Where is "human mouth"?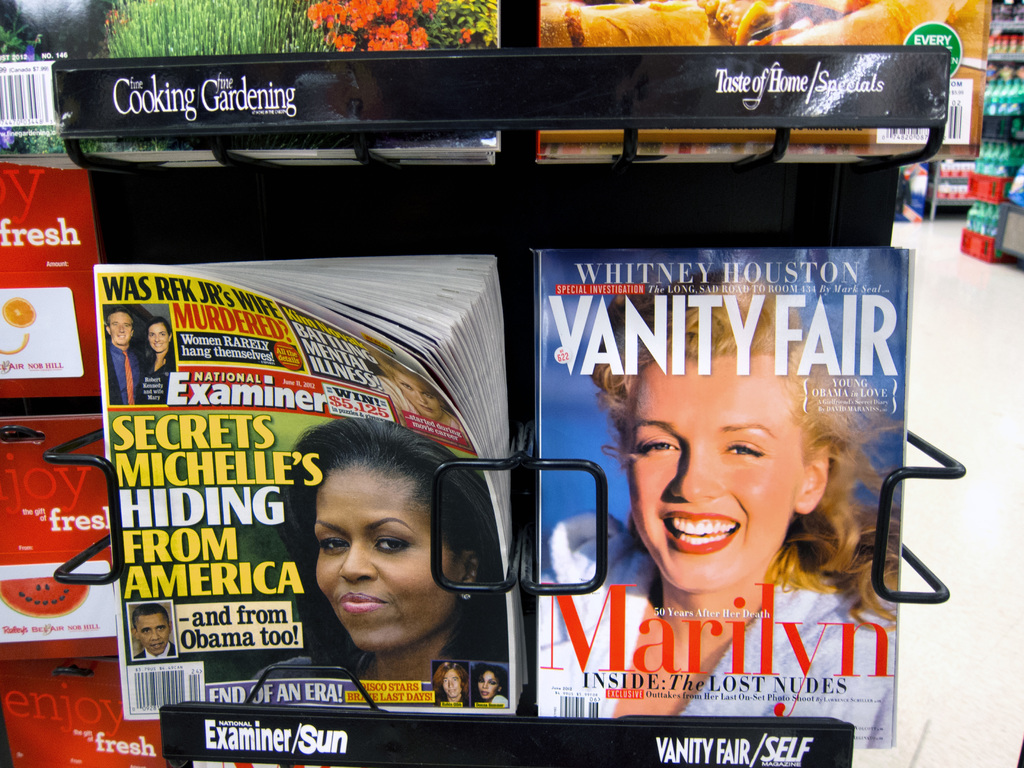
bbox=[659, 511, 740, 554].
